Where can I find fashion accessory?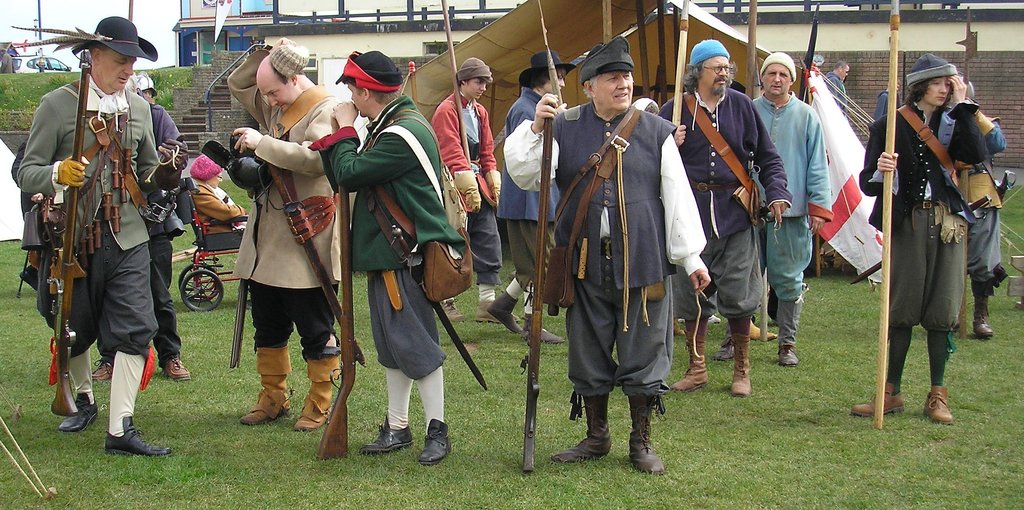
You can find it at [417, 419, 452, 466].
